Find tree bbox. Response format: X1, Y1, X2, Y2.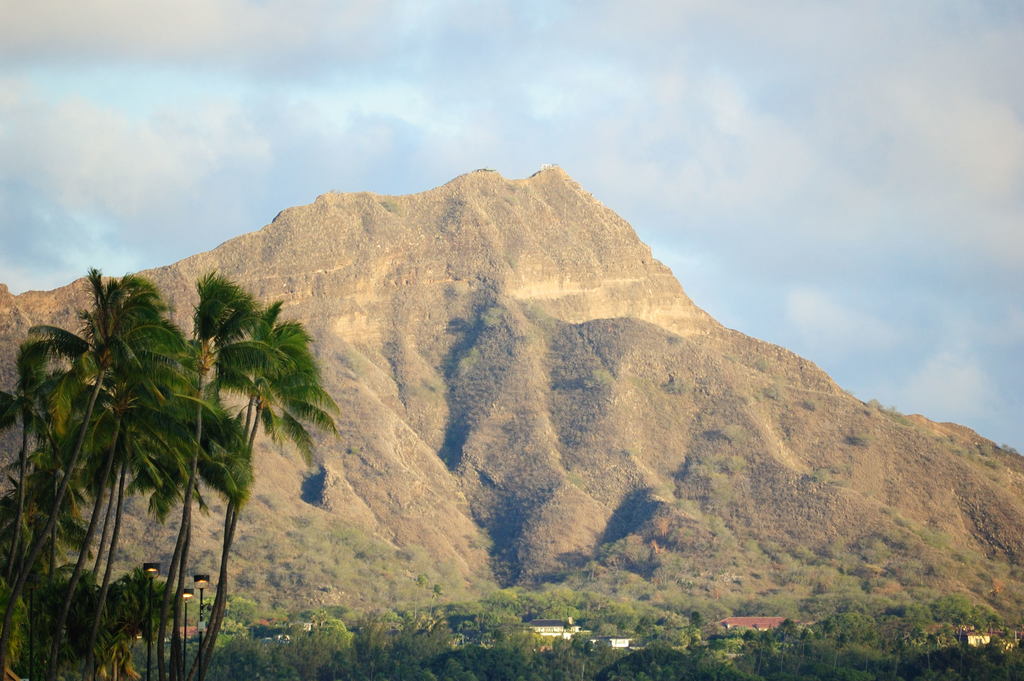
124, 239, 371, 655.
